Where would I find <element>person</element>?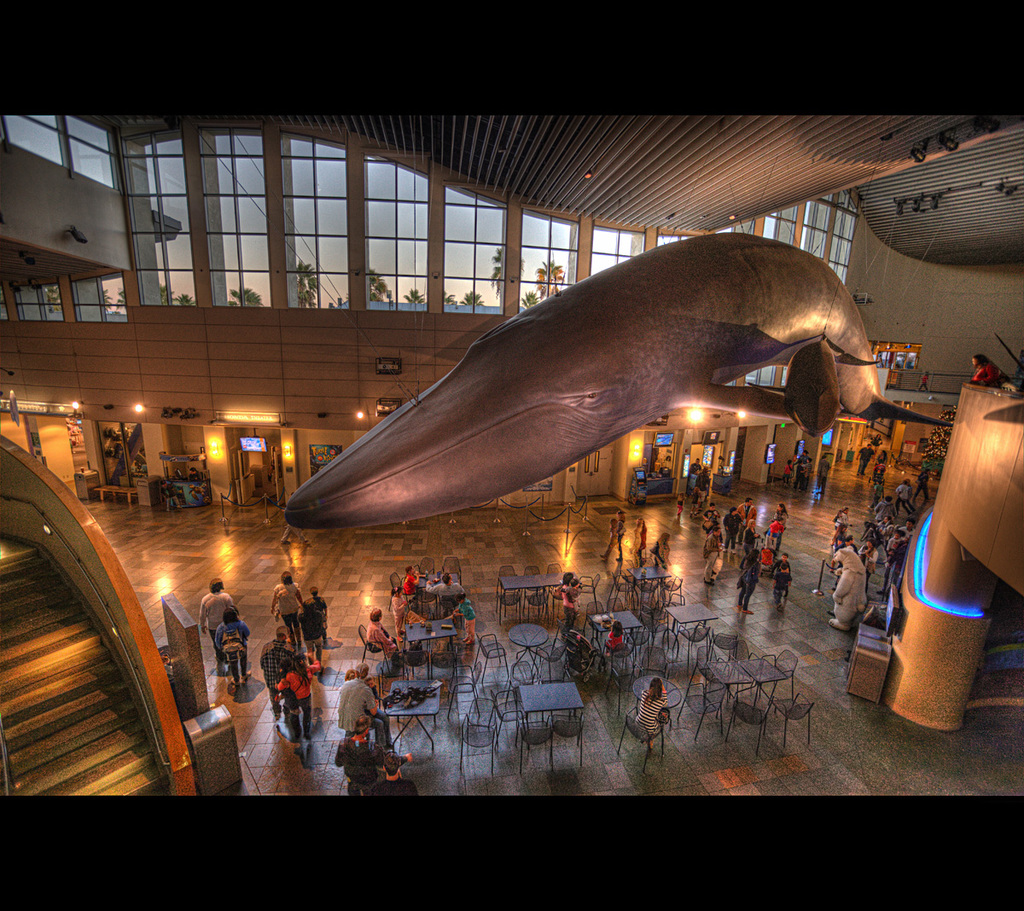
At 297 586 329 647.
